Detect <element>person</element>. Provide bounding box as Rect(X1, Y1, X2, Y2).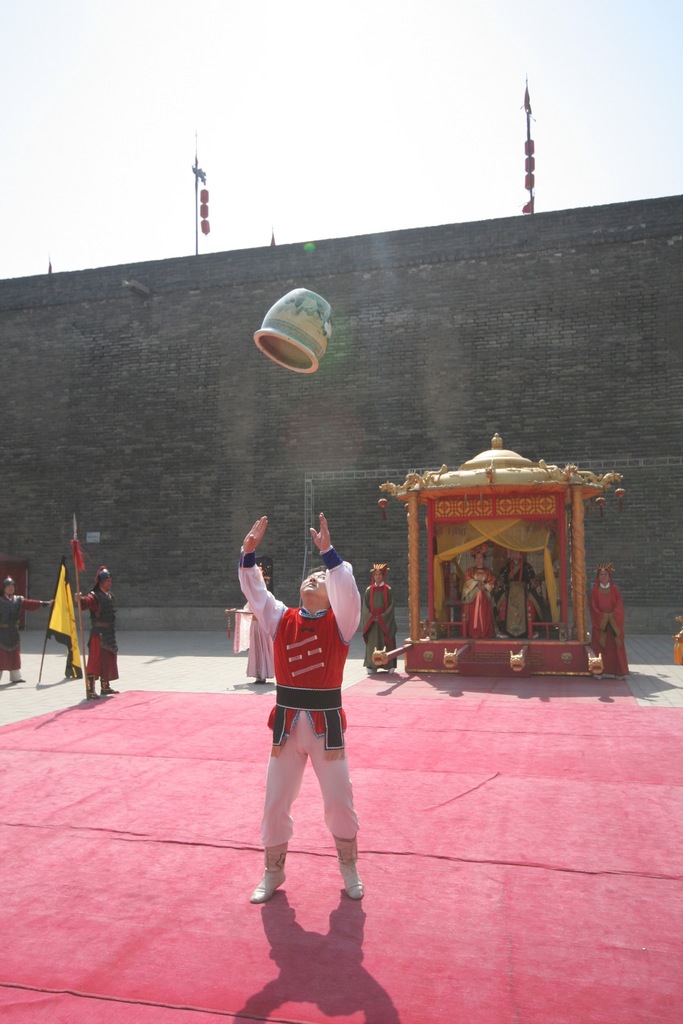
Rect(461, 541, 499, 641).
